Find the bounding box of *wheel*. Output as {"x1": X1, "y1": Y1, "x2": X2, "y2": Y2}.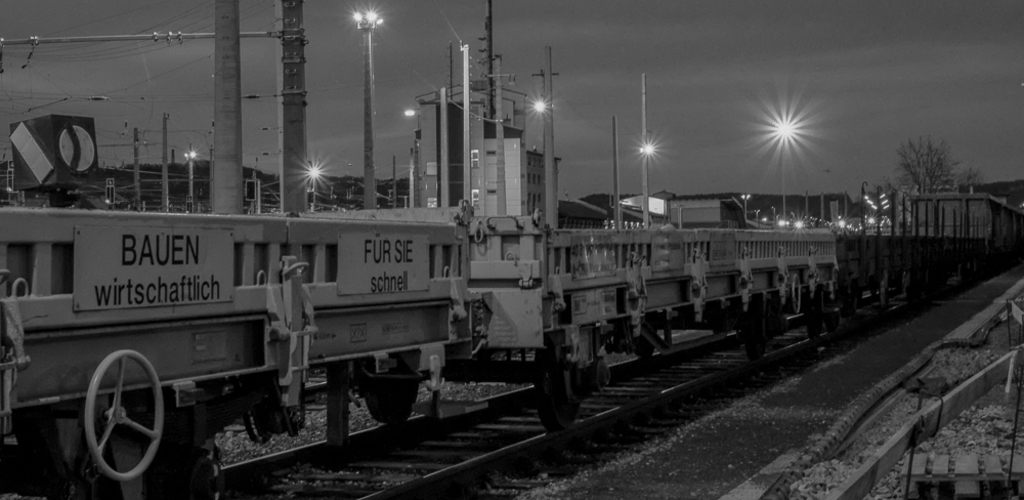
{"x1": 637, "y1": 318, "x2": 655, "y2": 360}.
